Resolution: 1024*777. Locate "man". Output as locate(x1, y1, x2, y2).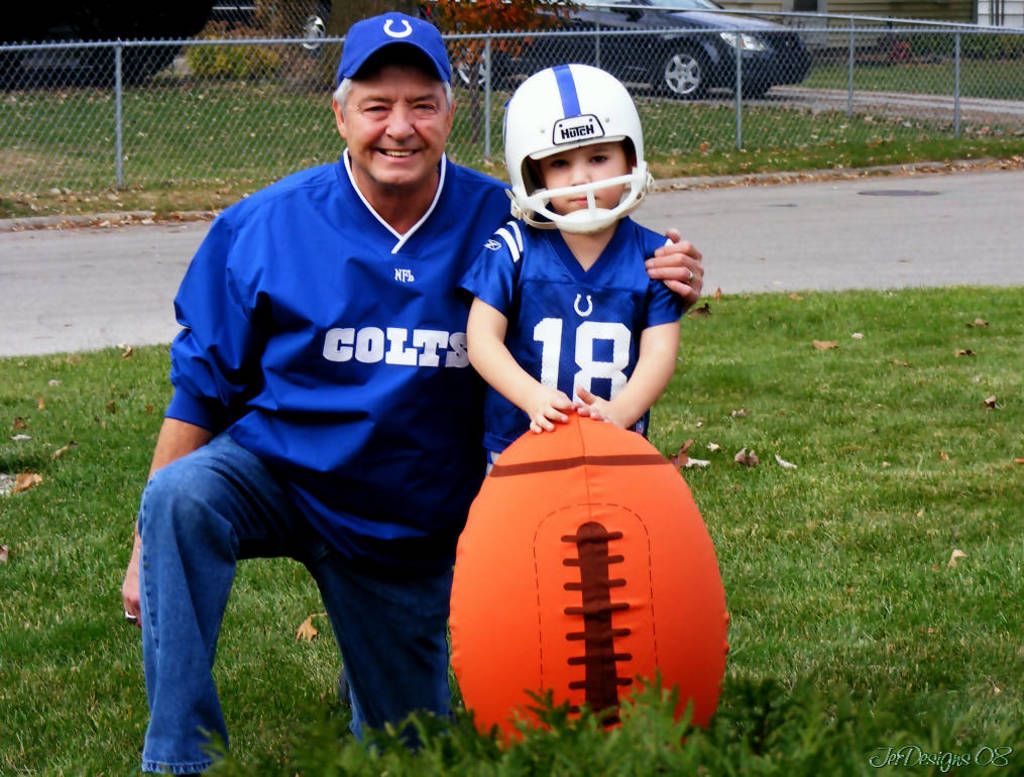
locate(119, 10, 705, 775).
